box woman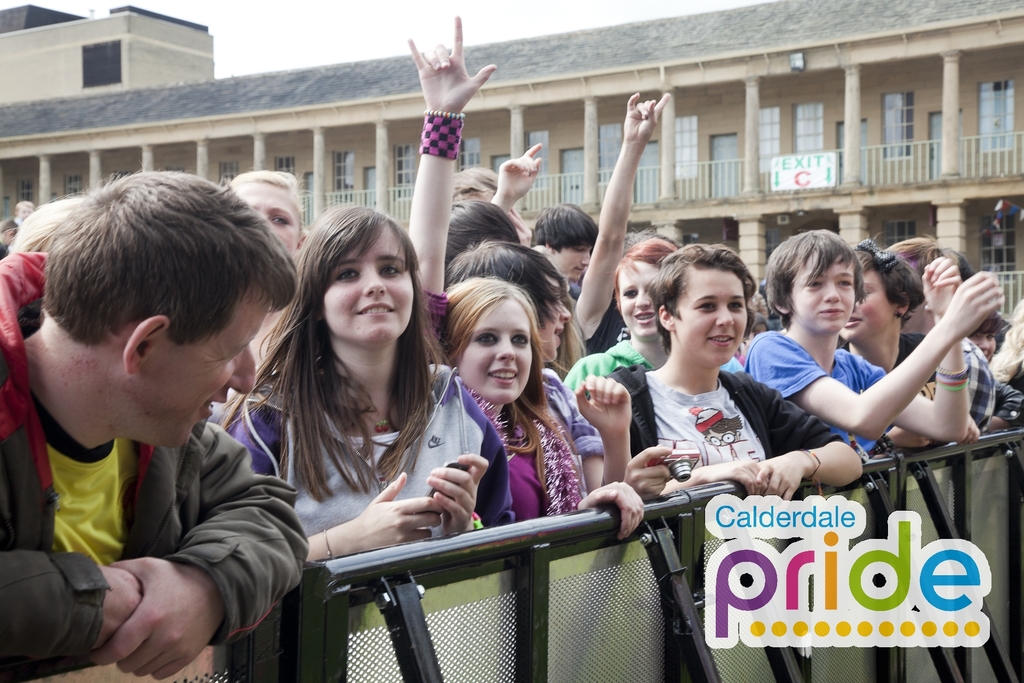
<region>561, 238, 675, 399</region>
